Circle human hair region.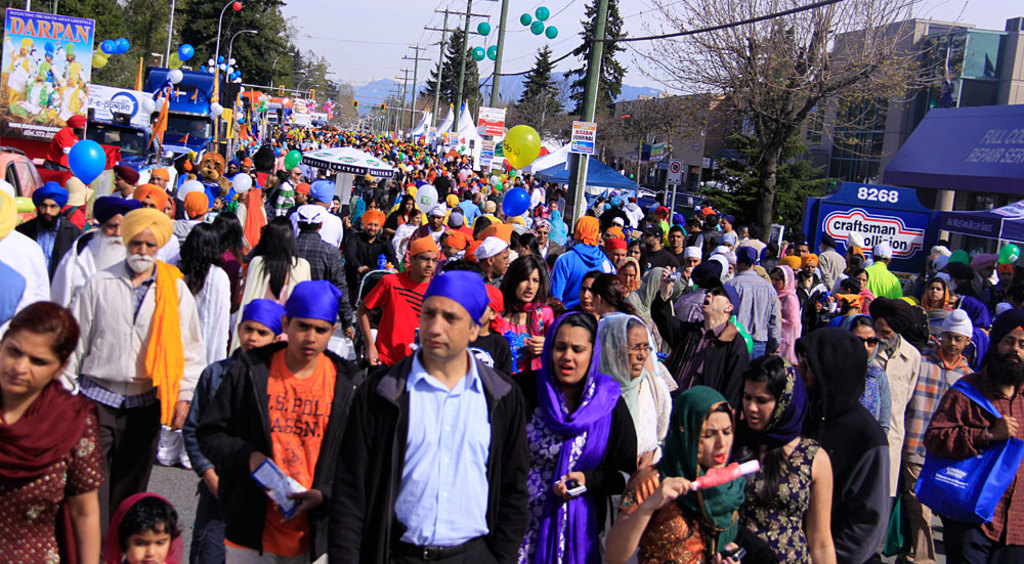
Region: left=743, top=351, right=785, bottom=400.
